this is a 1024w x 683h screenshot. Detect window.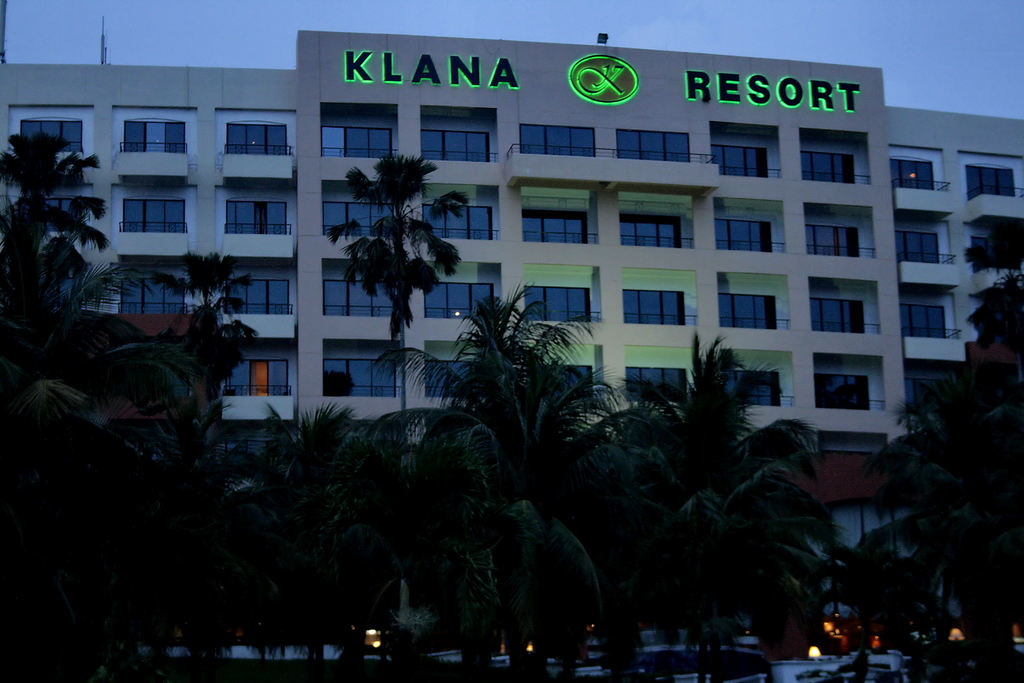
select_region(321, 279, 397, 318).
